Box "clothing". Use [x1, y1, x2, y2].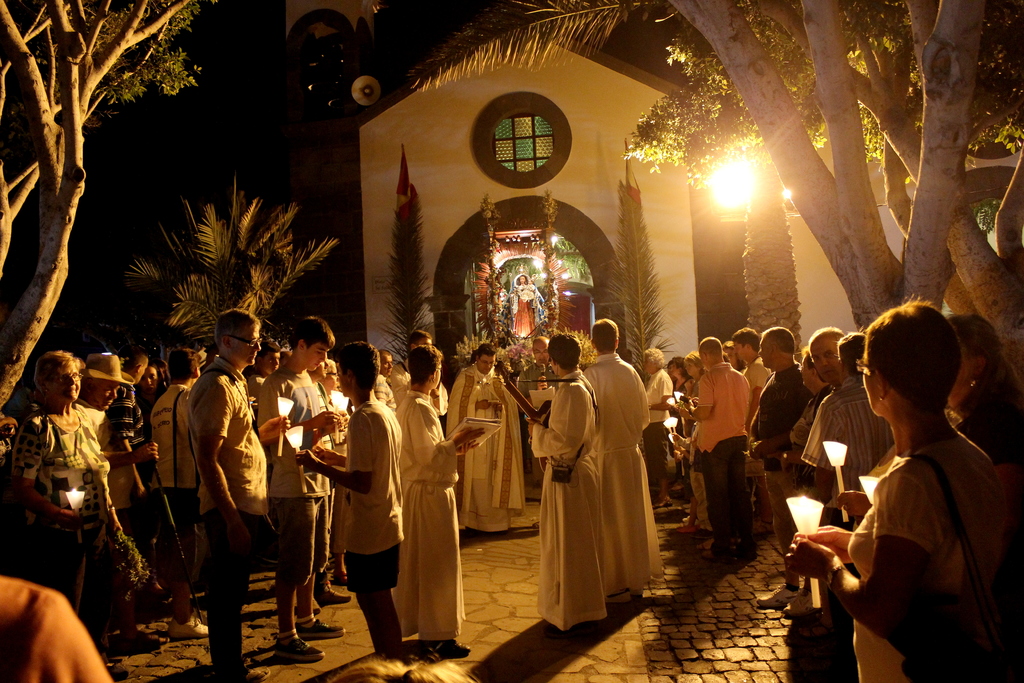
[15, 500, 89, 614].
